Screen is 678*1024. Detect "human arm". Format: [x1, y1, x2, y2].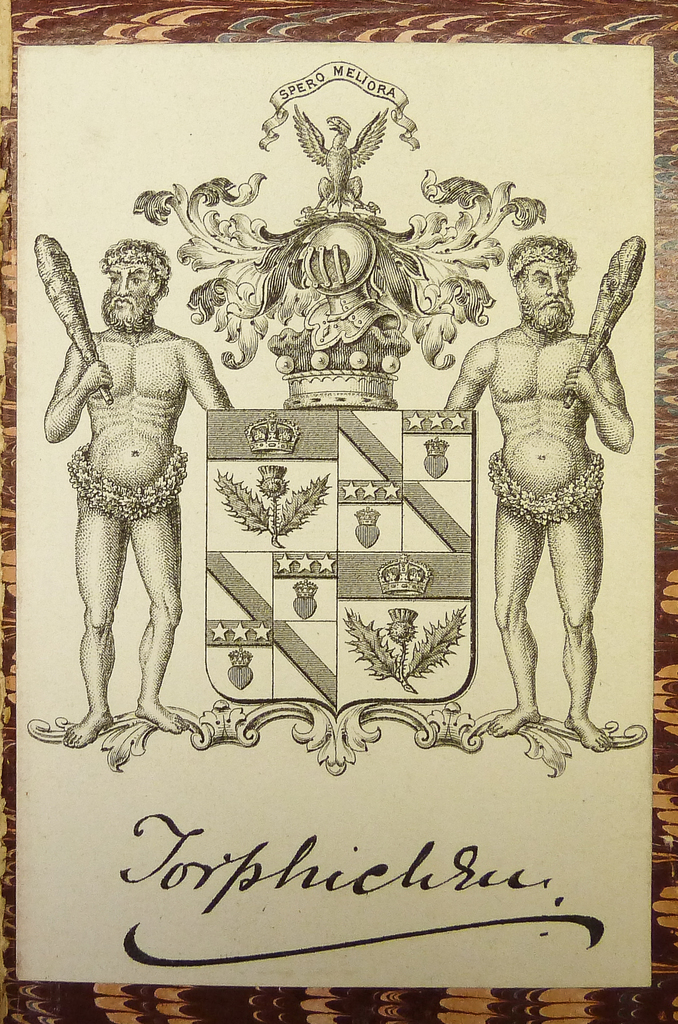
[156, 332, 220, 420].
